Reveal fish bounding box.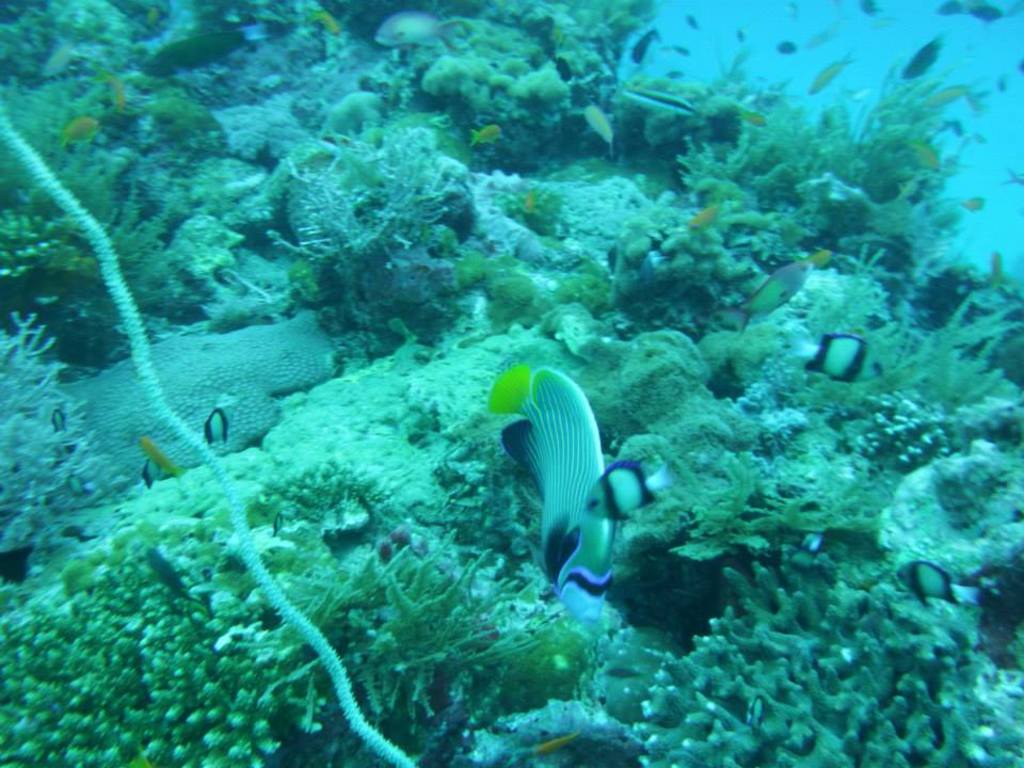
Revealed: select_region(368, 11, 463, 51).
